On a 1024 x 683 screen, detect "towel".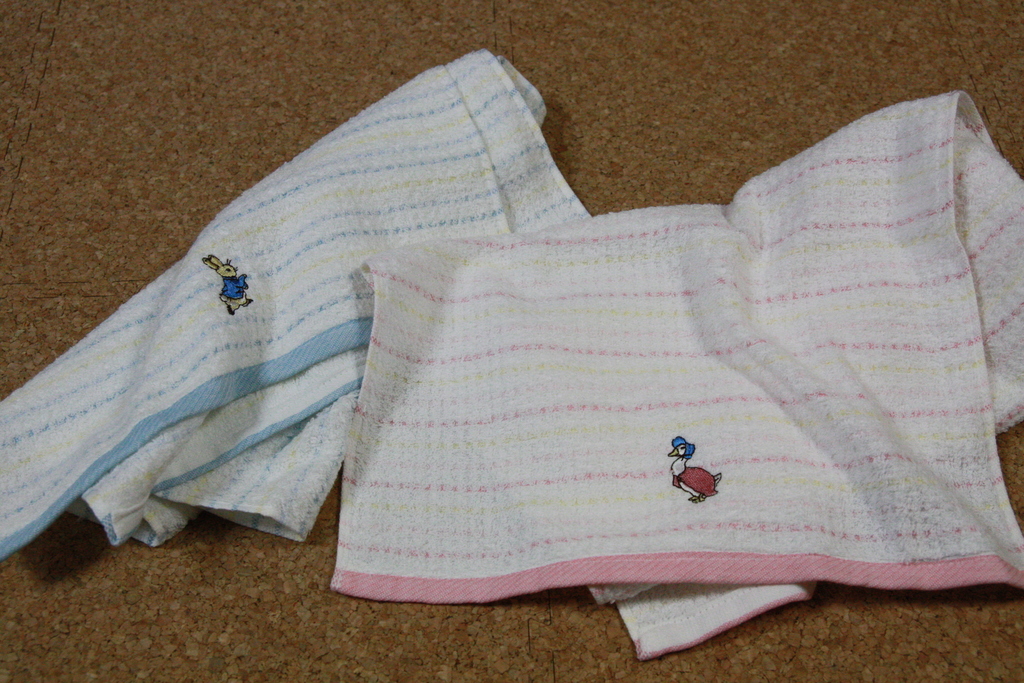
l=0, t=50, r=596, b=562.
